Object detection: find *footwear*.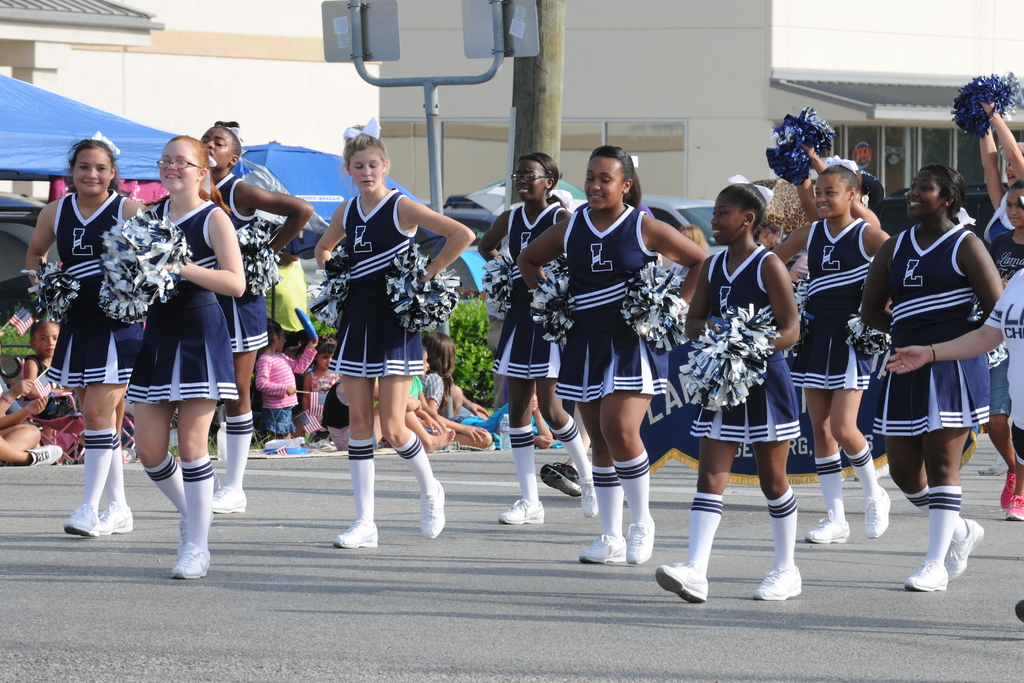
(left=8, top=438, right=65, bottom=469).
